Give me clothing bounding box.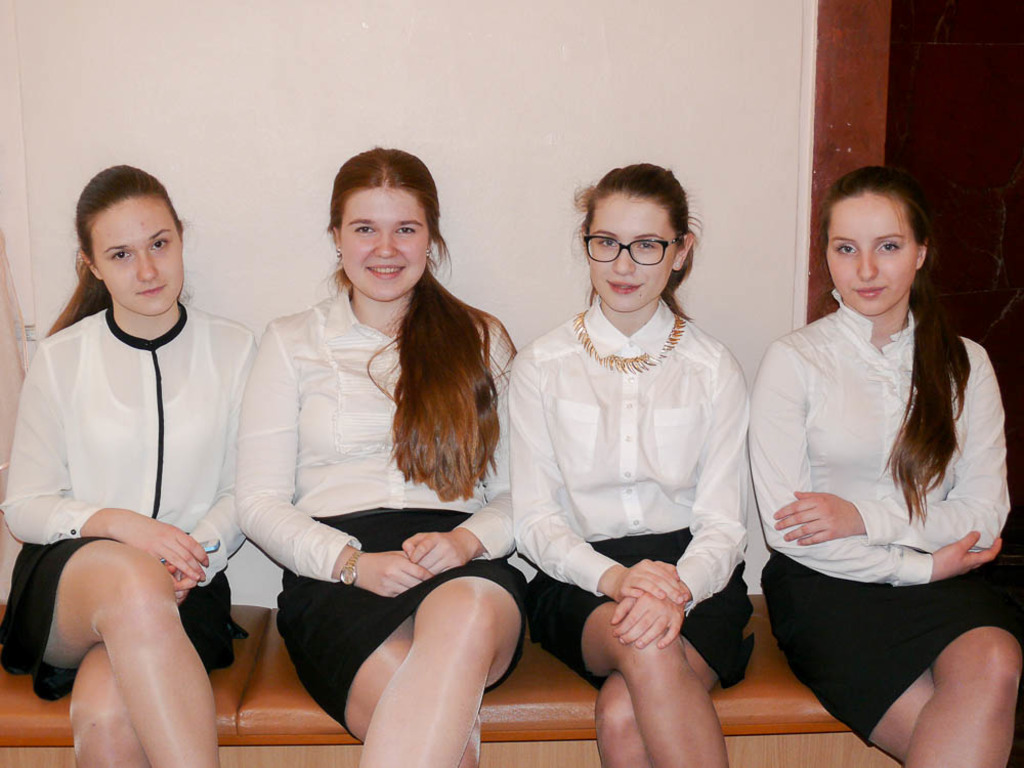
{"left": 508, "top": 293, "right": 754, "bottom": 691}.
